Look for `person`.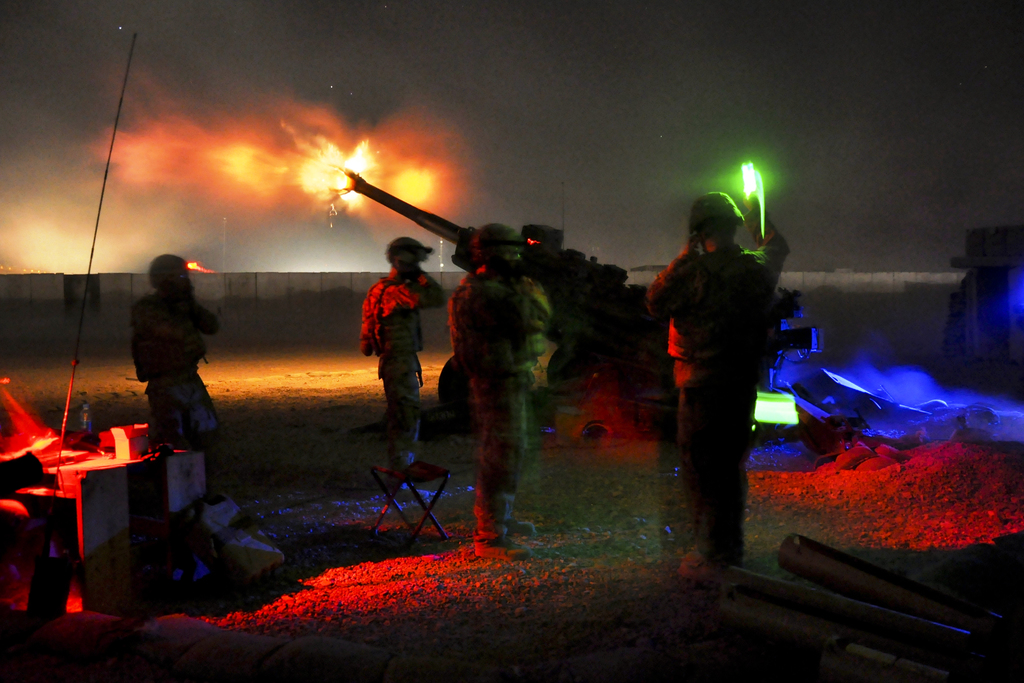
Found: x1=357 y1=236 x2=451 y2=502.
